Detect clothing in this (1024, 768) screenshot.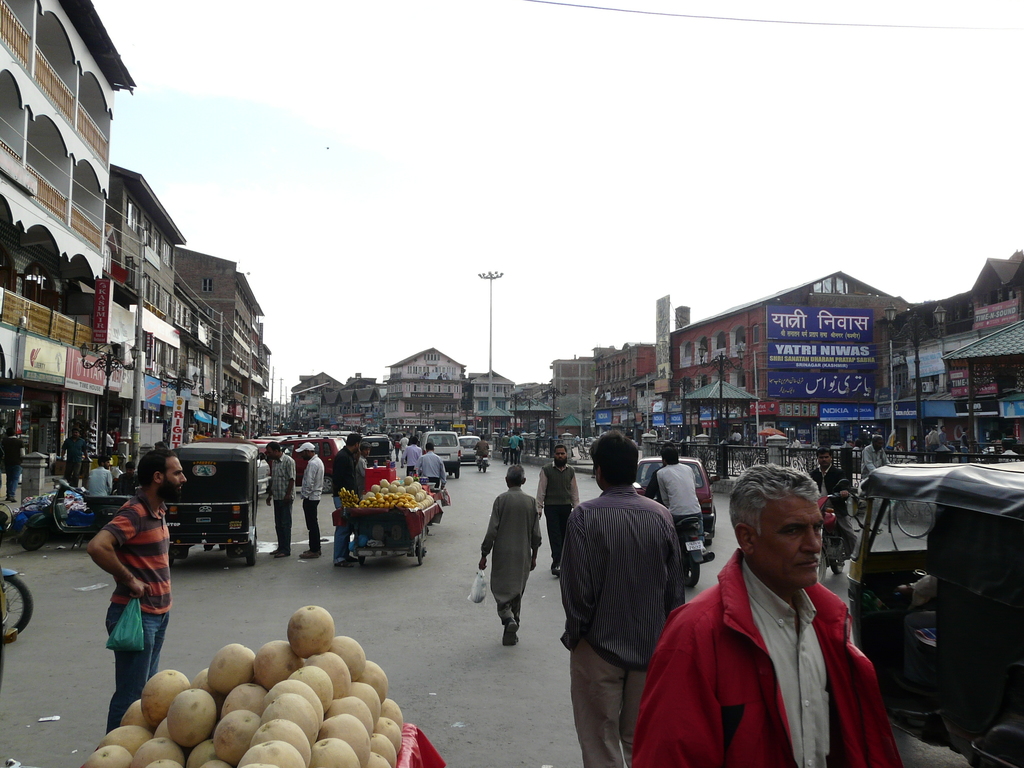
Detection: l=516, t=435, r=523, b=467.
